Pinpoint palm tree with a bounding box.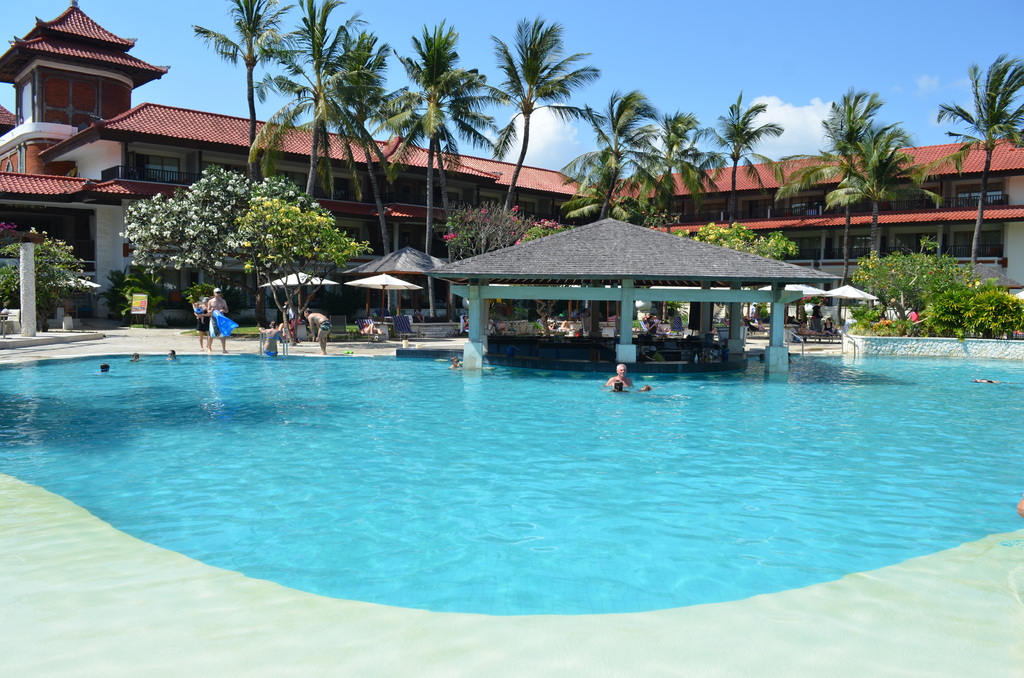
select_region(267, 0, 358, 227).
